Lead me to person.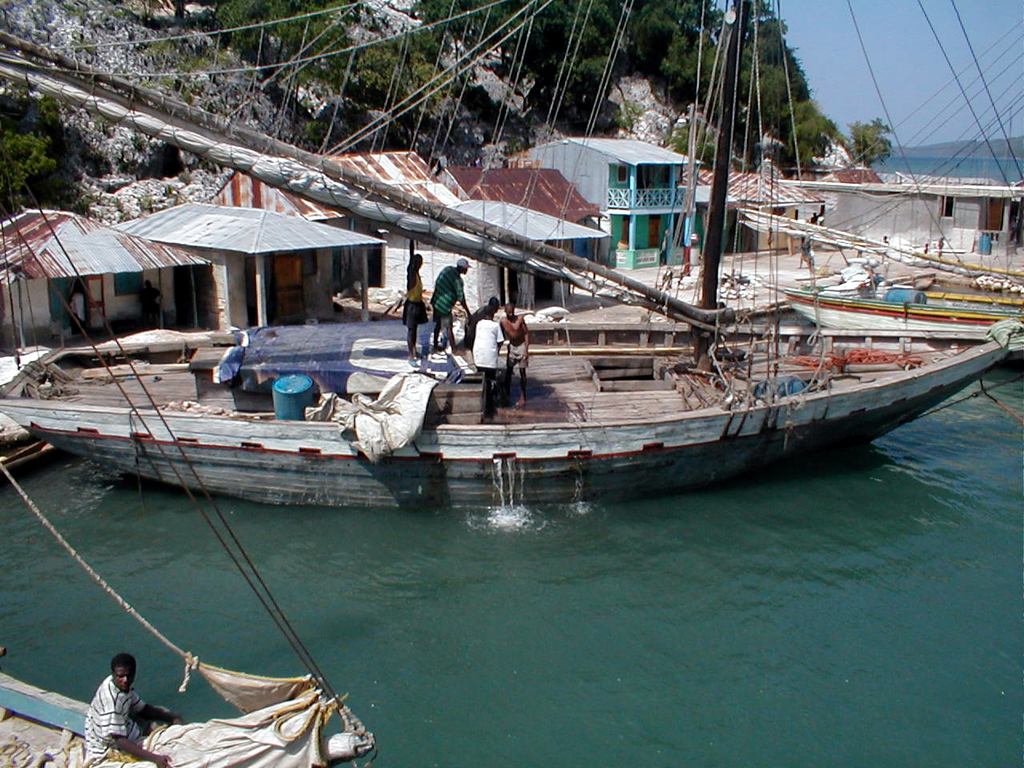
Lead to Rect(405, 248, 426, 364).
